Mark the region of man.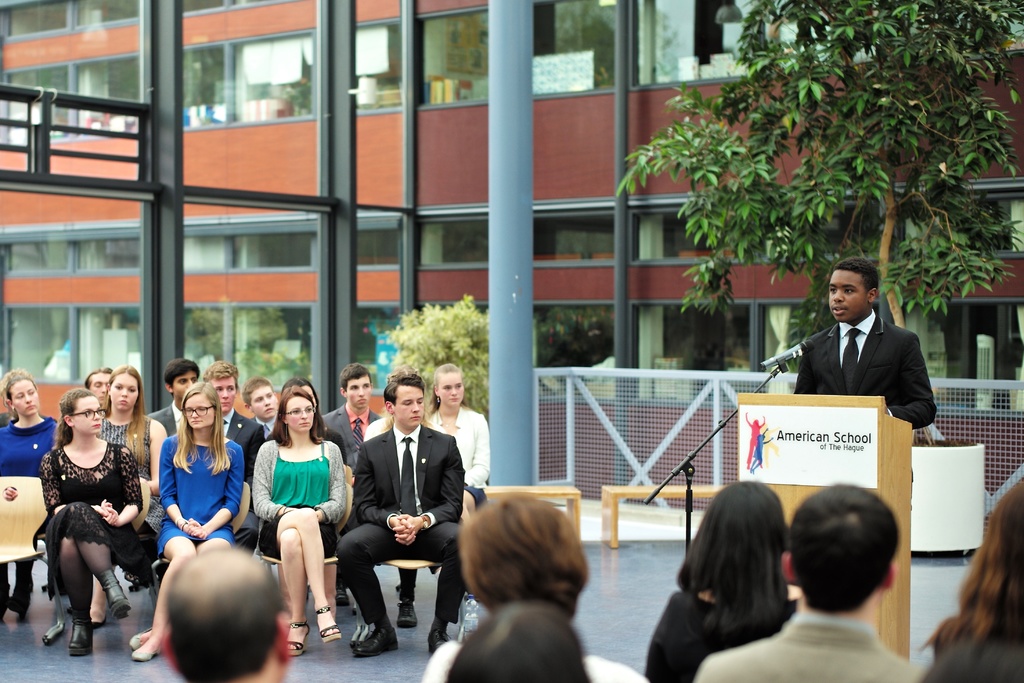
Region: bbox=(326, 368, 389, 470).
